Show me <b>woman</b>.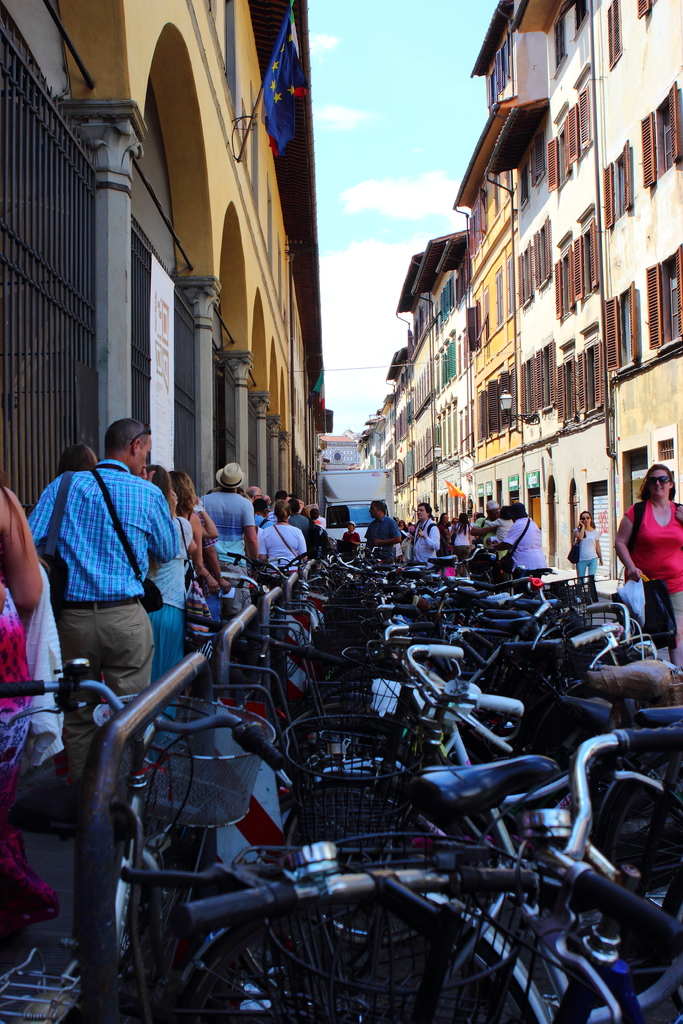
<b>woman</b> is here: 142, 464, 192, 765.
